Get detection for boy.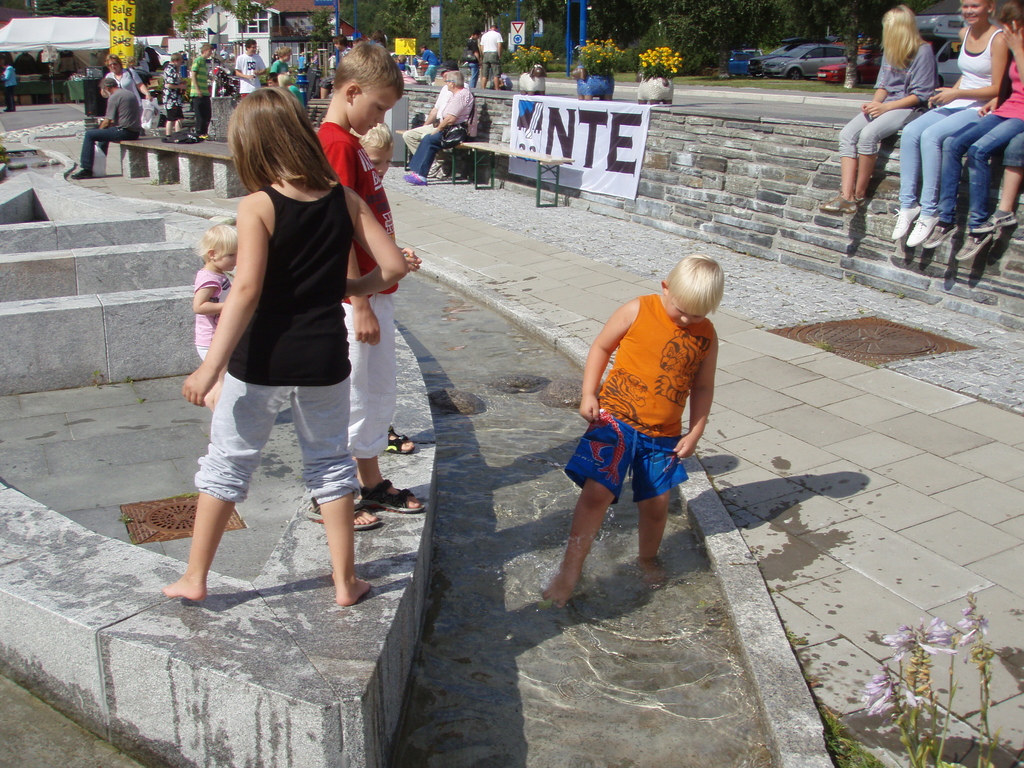
Detection: select_region(348, 120, 413, 454).
